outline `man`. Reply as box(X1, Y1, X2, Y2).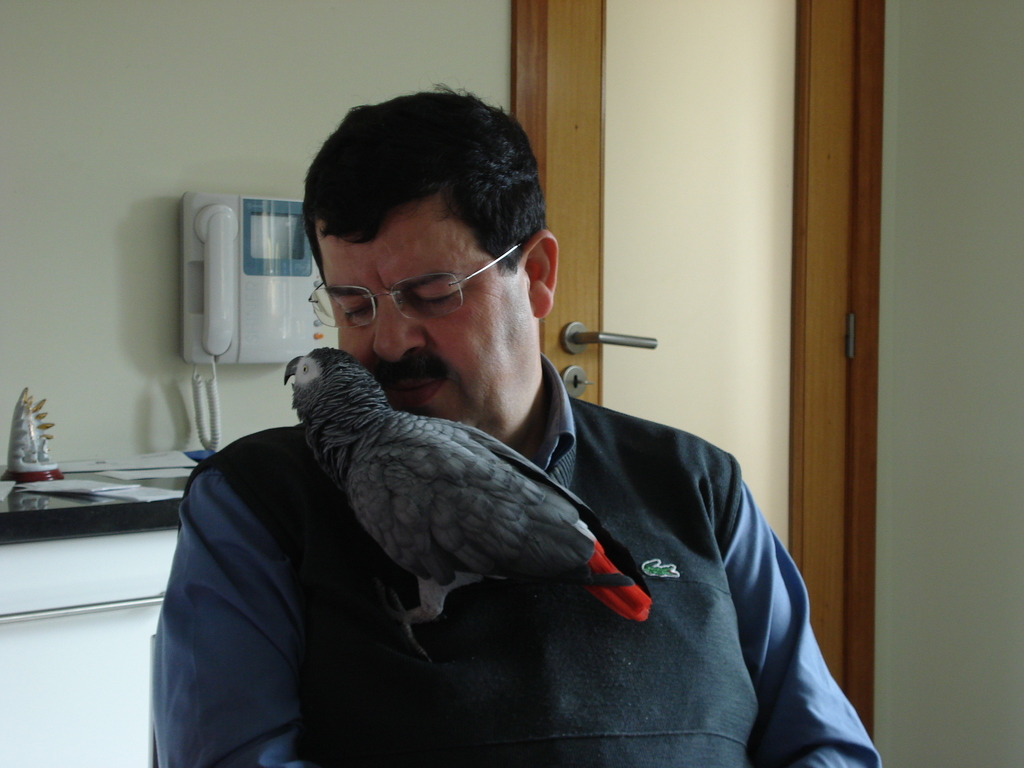
box(153, 84, 882, 767).
